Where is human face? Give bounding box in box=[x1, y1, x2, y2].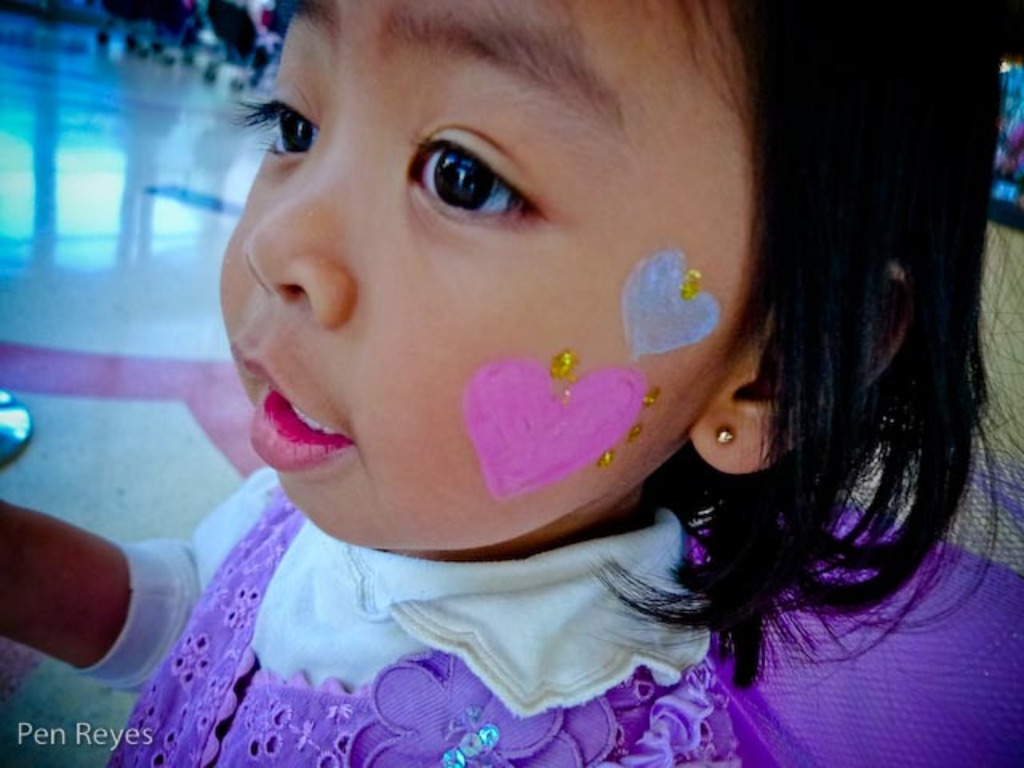
box=[218, 0, 691, 550].
